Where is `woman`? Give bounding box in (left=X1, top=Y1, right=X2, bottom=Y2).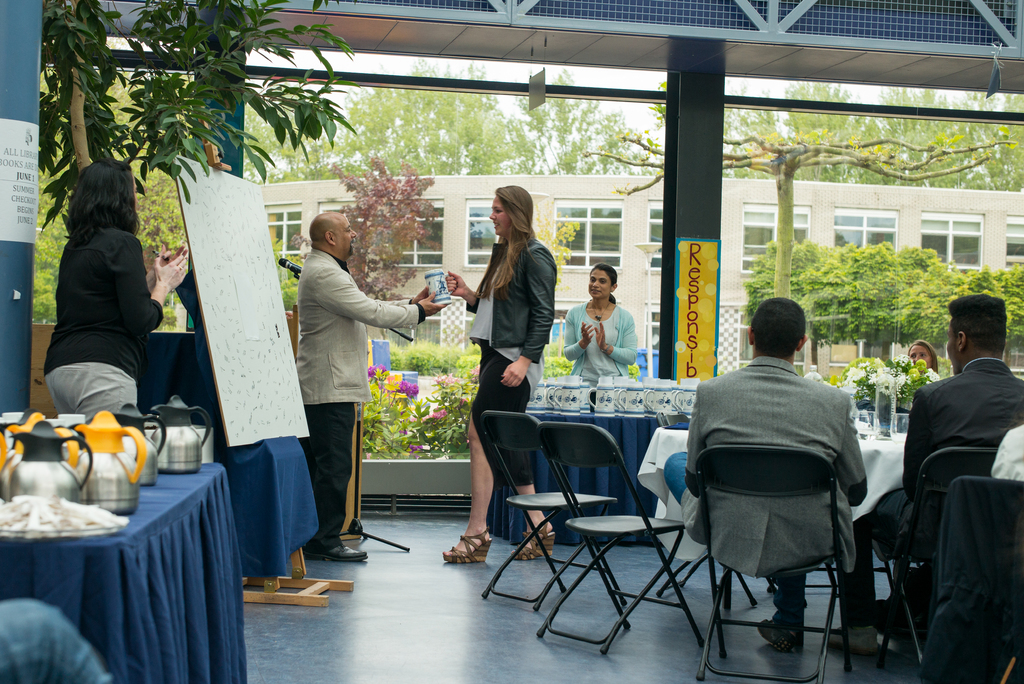
(left=446, top=184, right=561, bottom=562).
